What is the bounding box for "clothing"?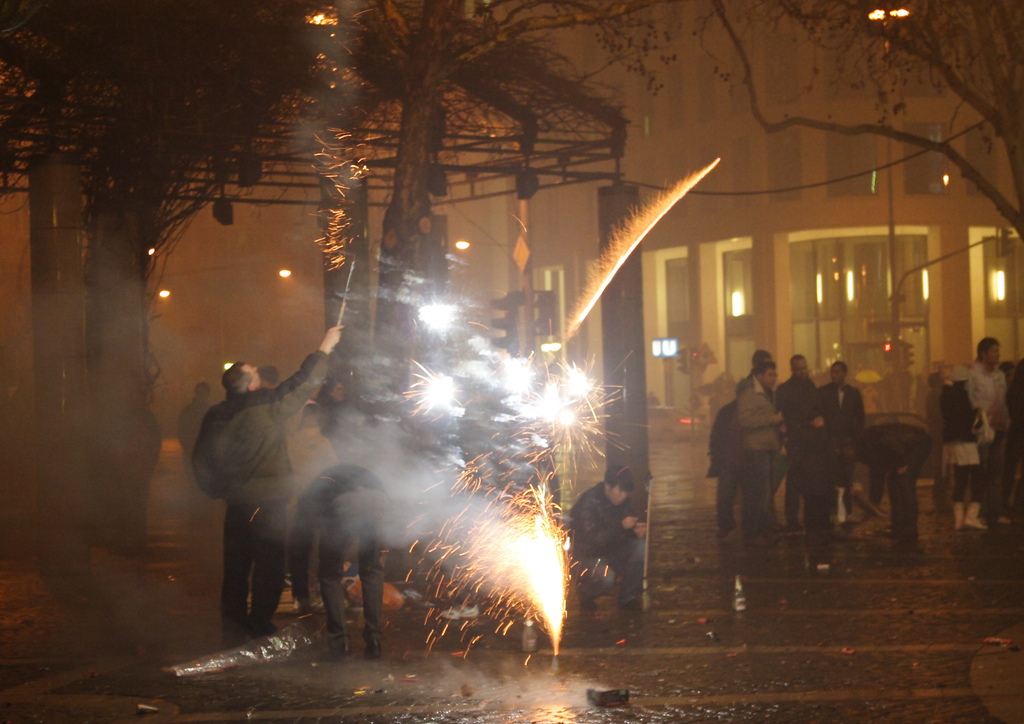
locate(192, 335, 324, 638).
